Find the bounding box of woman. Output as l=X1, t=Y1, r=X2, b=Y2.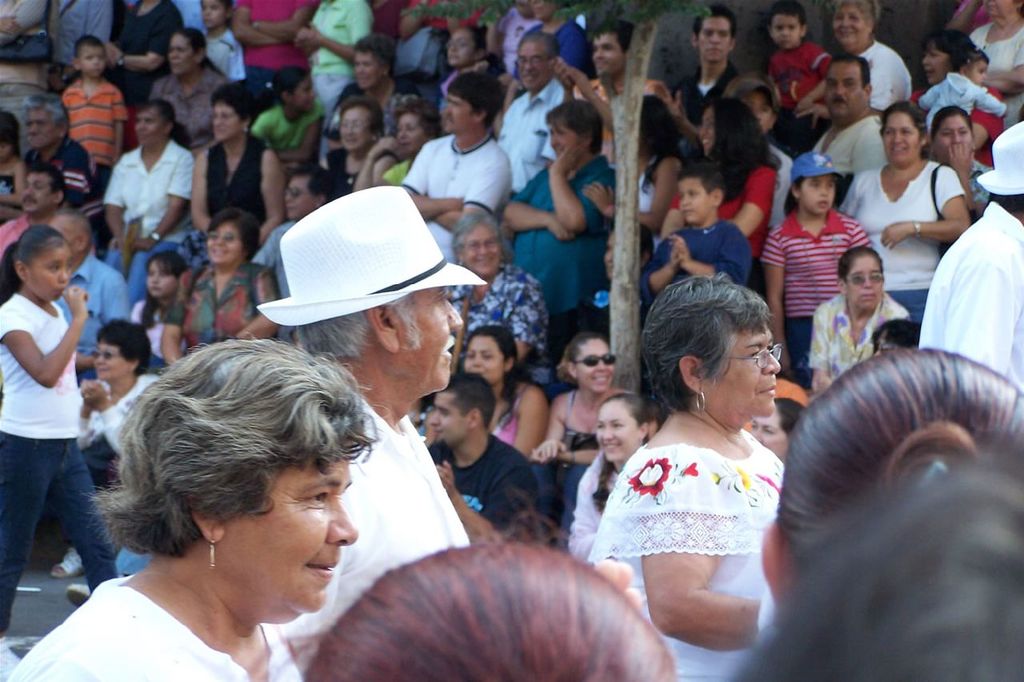
l=893, t=30, r=1008, b=193.
